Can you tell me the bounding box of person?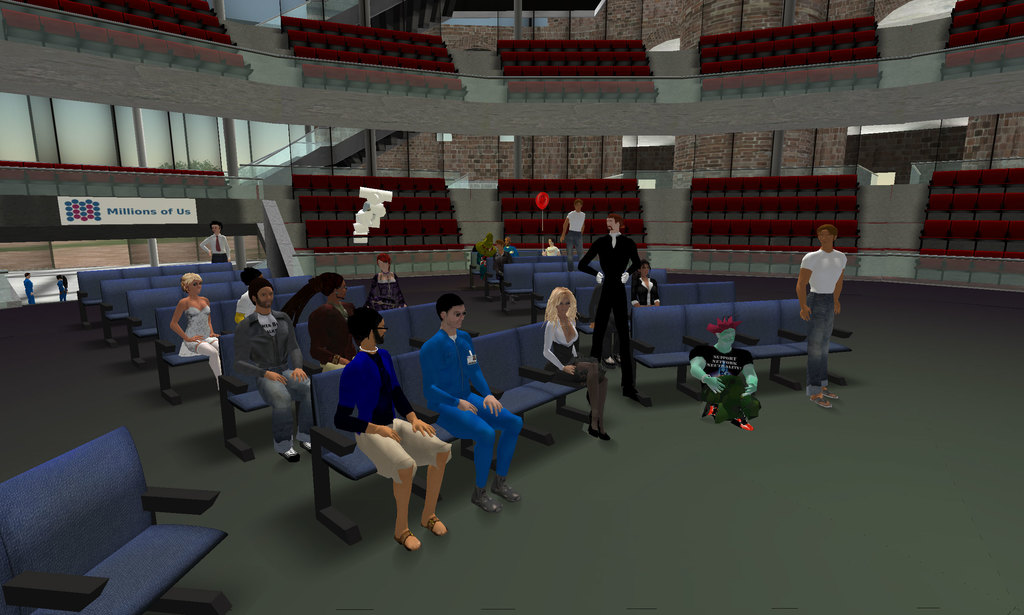
[x1=419, y1=291, x2=520, y2=511].
